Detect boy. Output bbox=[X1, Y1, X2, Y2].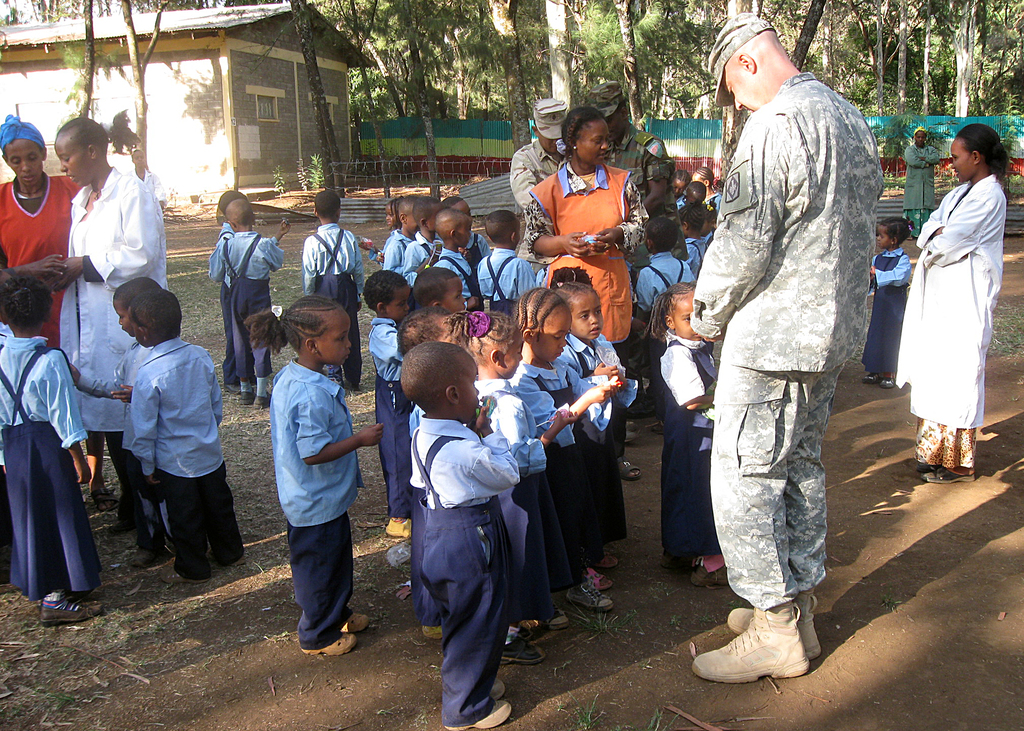
bbox=[476, 209, 540, 332].
